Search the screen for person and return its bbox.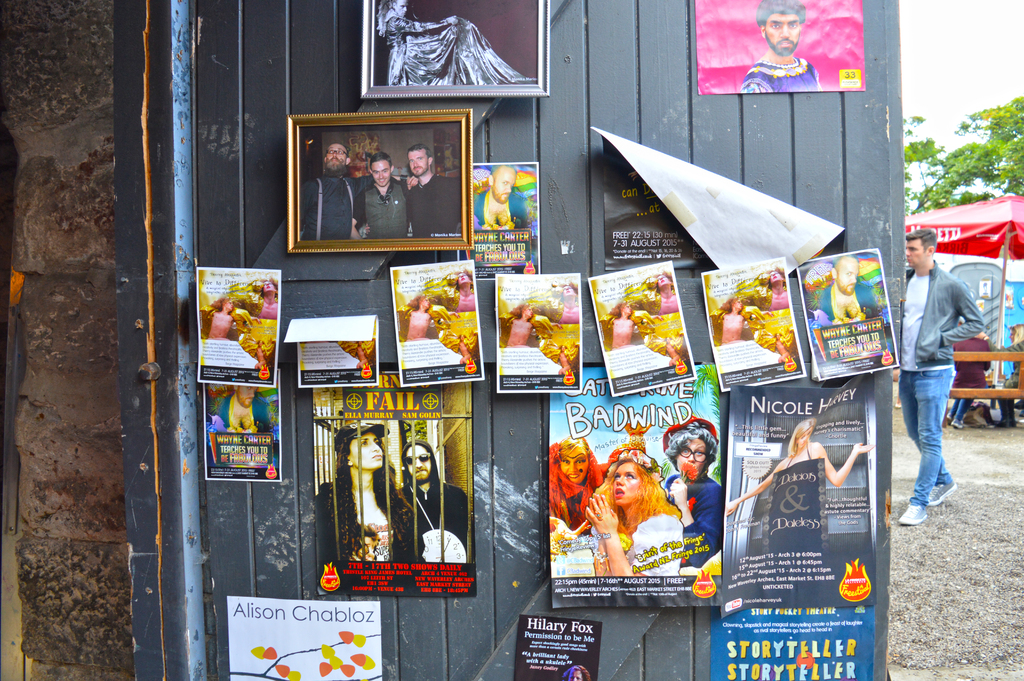
Found: pyautogui.locateOnScreen(200, 296, 264, 339).
